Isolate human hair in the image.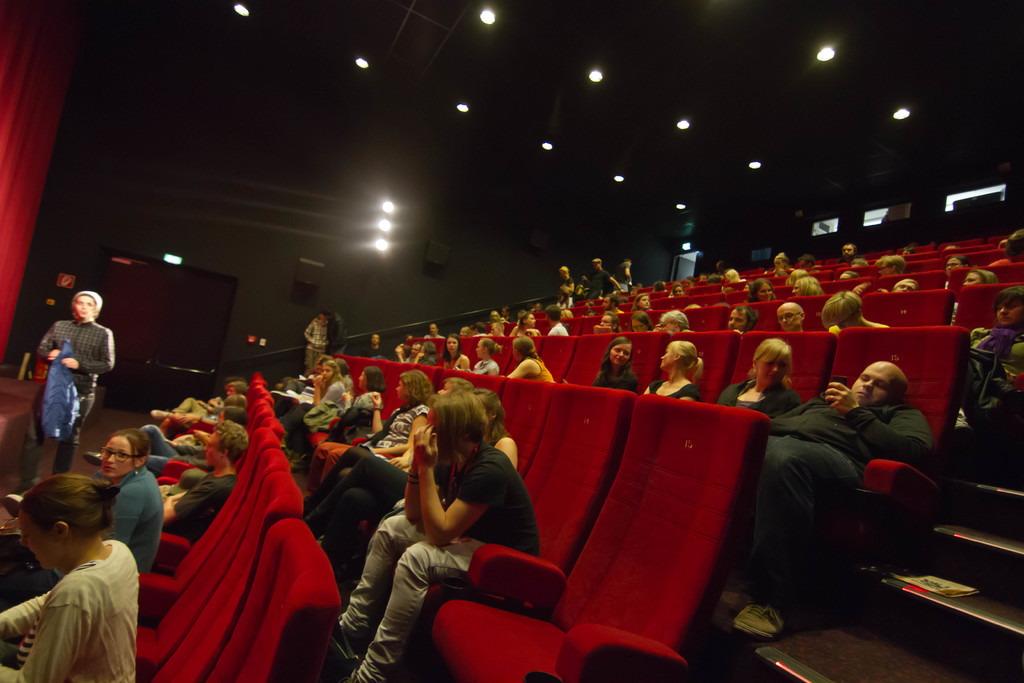
Isolated region: Rect(374, 332, 380, 344).
